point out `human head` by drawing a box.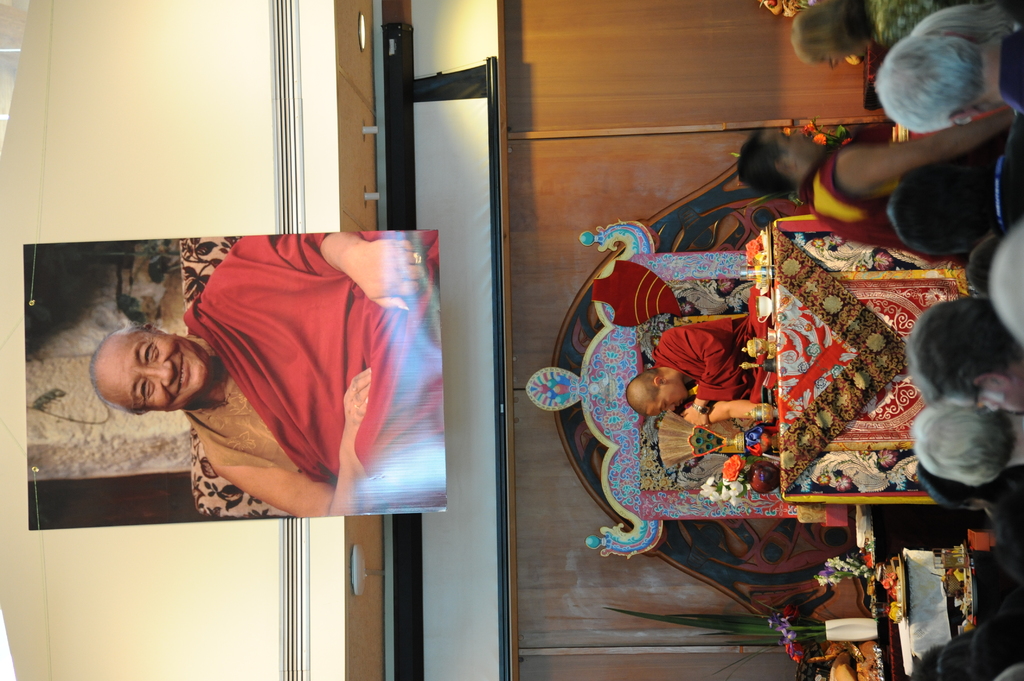
bbox=(792, 0, 872, 65).
